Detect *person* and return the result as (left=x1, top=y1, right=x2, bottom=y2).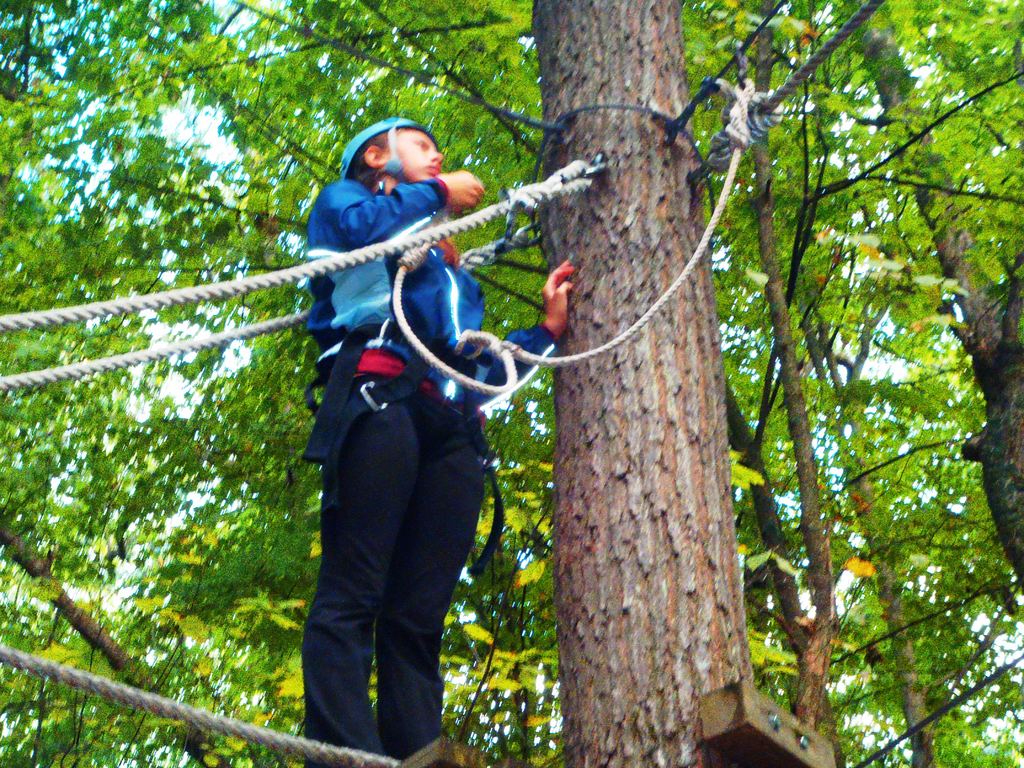
(left=289, top=121, right=532, bottom=749).
